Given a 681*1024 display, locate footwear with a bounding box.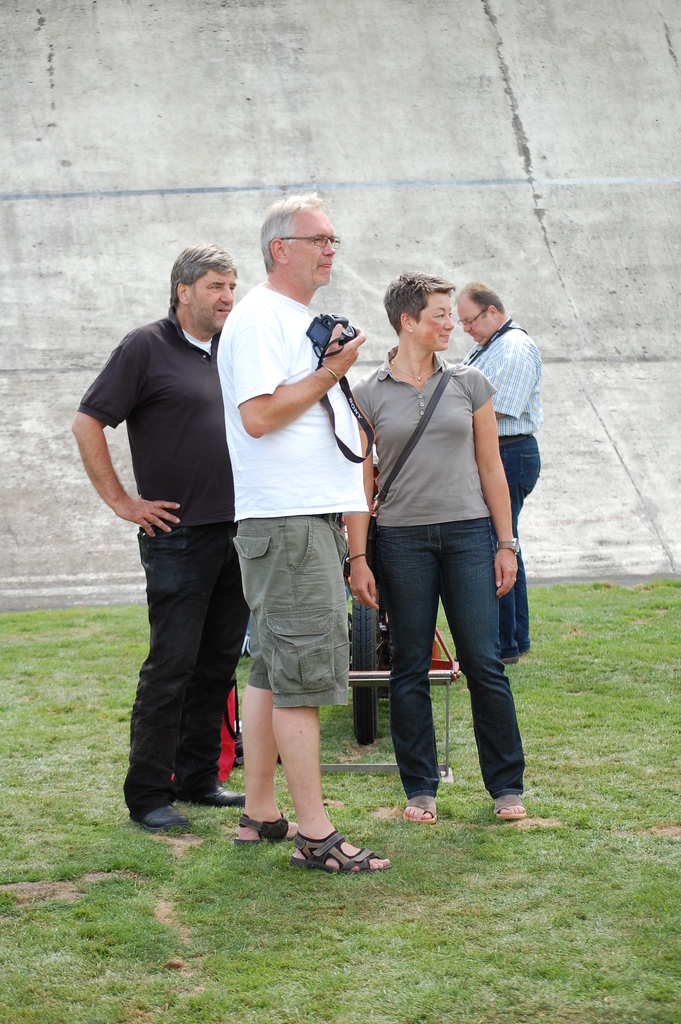
Located: 197 785 244 808.
